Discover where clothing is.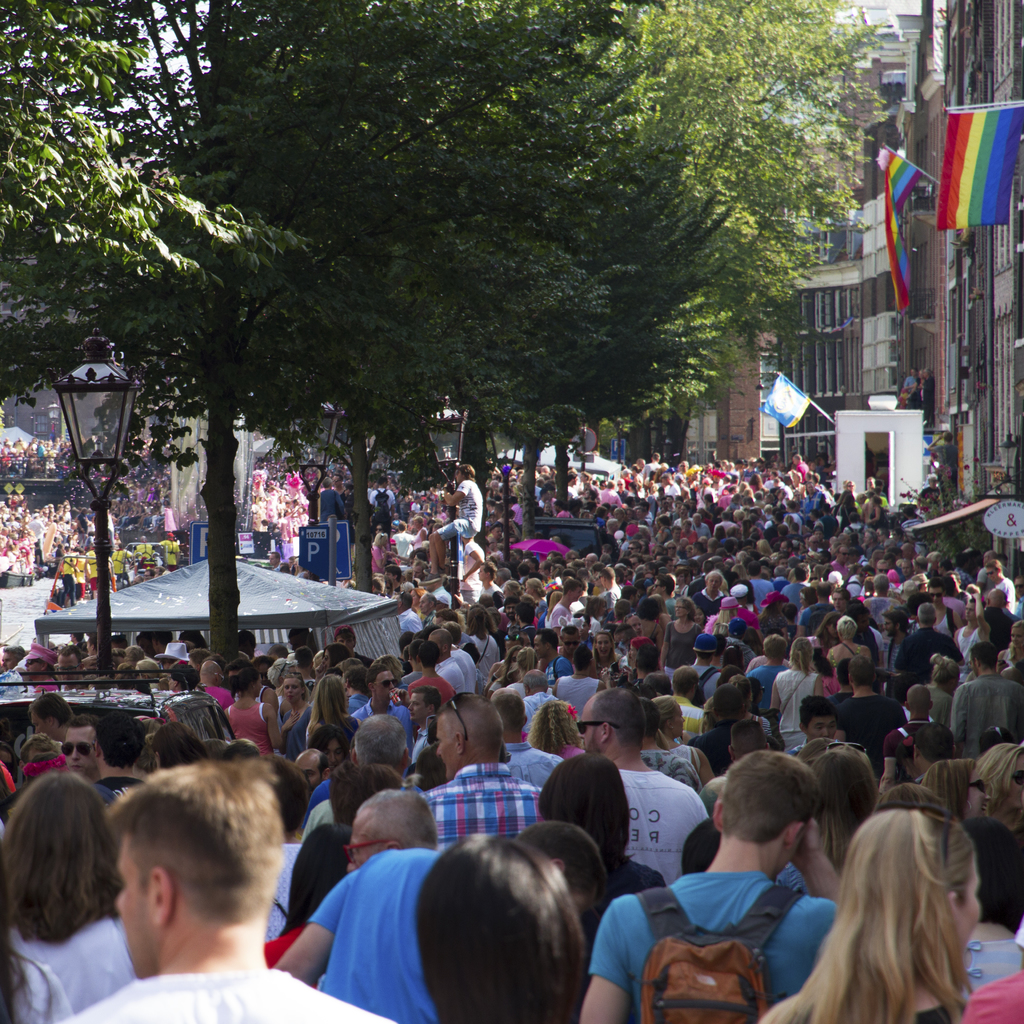
Discovered at crop(218, 698, 272, 748).
